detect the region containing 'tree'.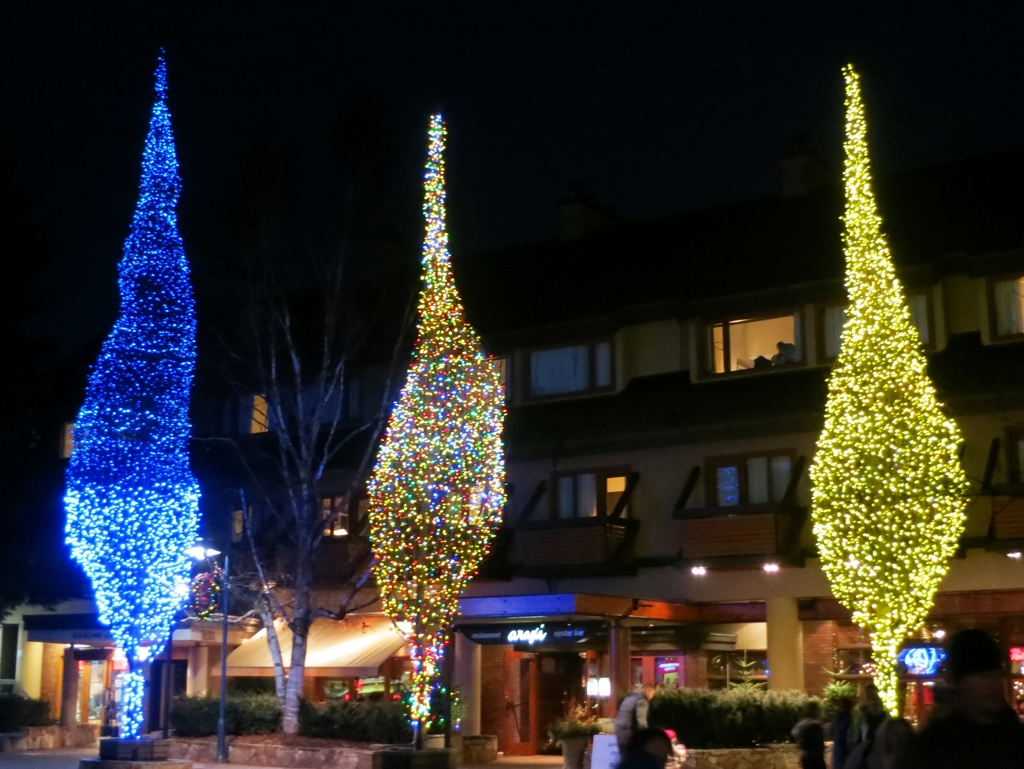
189,256,416,734.
